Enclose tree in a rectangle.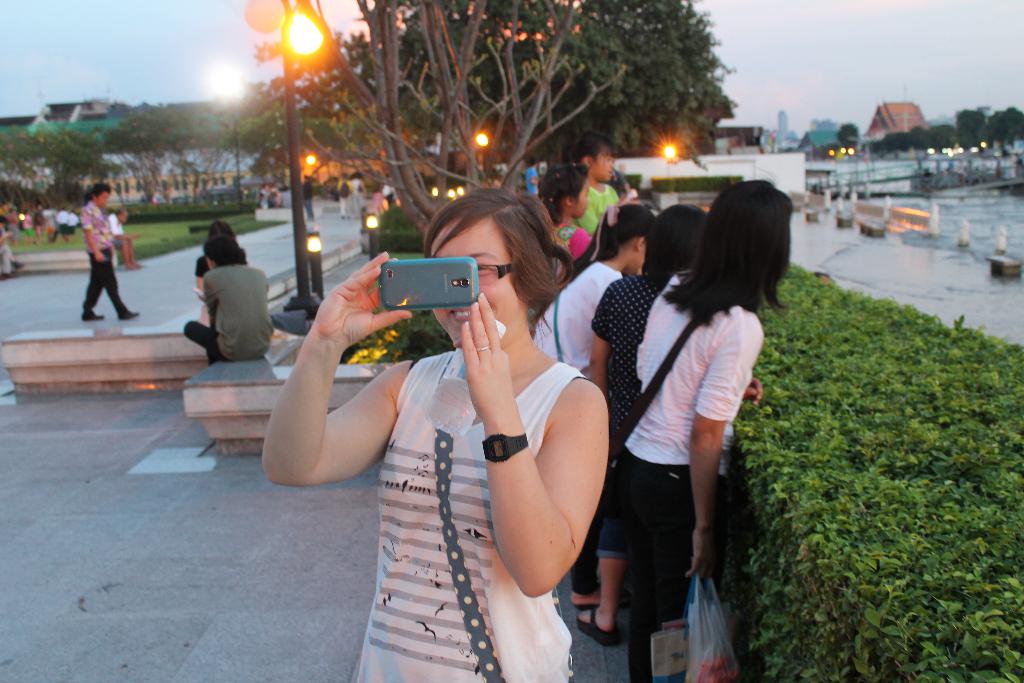
(x1=237, y1=0, x2=729, y2=253).
